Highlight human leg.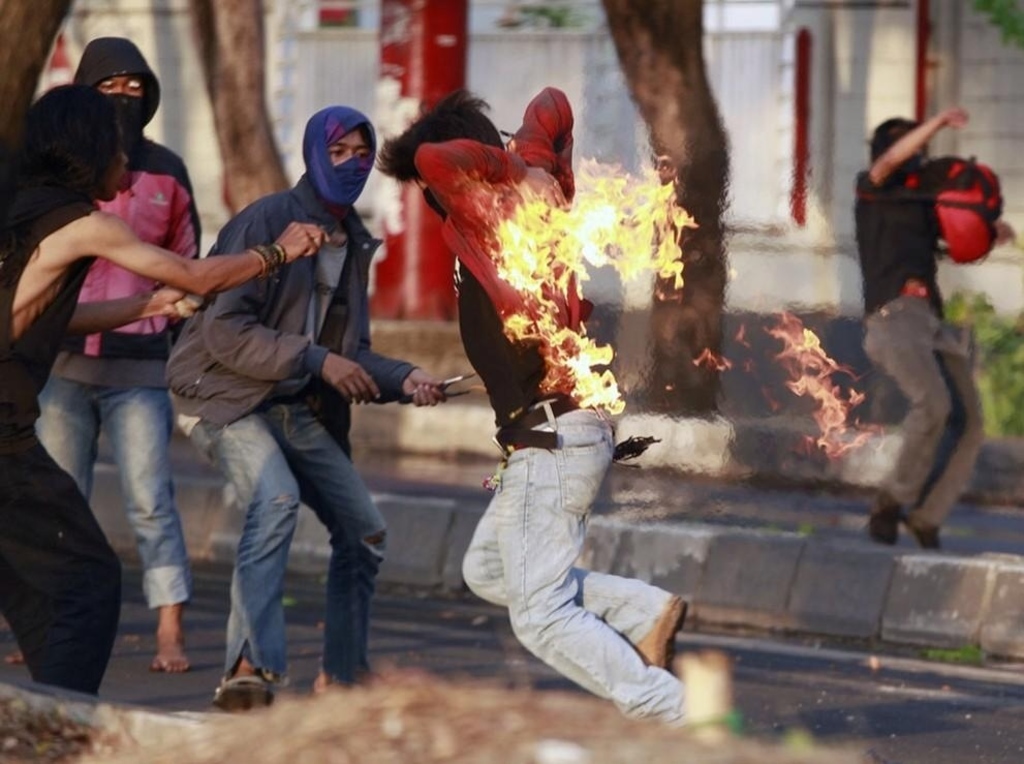
Highlighted region: l=904, t=306, r=990, b=553.
